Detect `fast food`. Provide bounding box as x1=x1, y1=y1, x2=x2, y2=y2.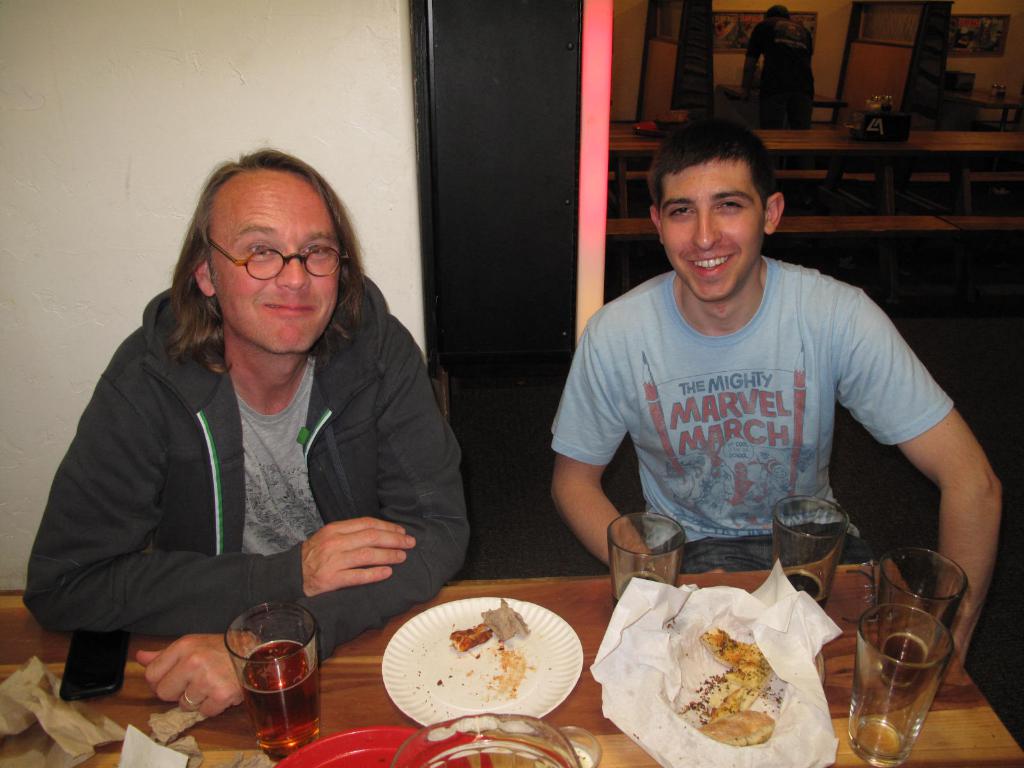
x1=692, y1=625, x2=775, y2=746.
